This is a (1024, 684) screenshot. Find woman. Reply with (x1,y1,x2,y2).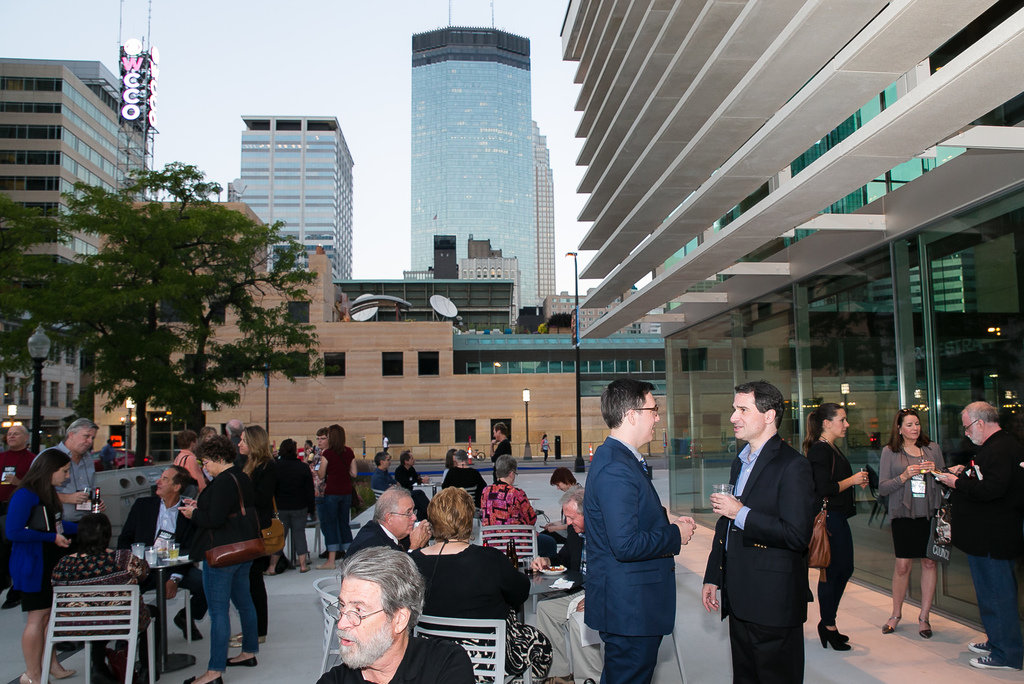
(803,402,874,652).
